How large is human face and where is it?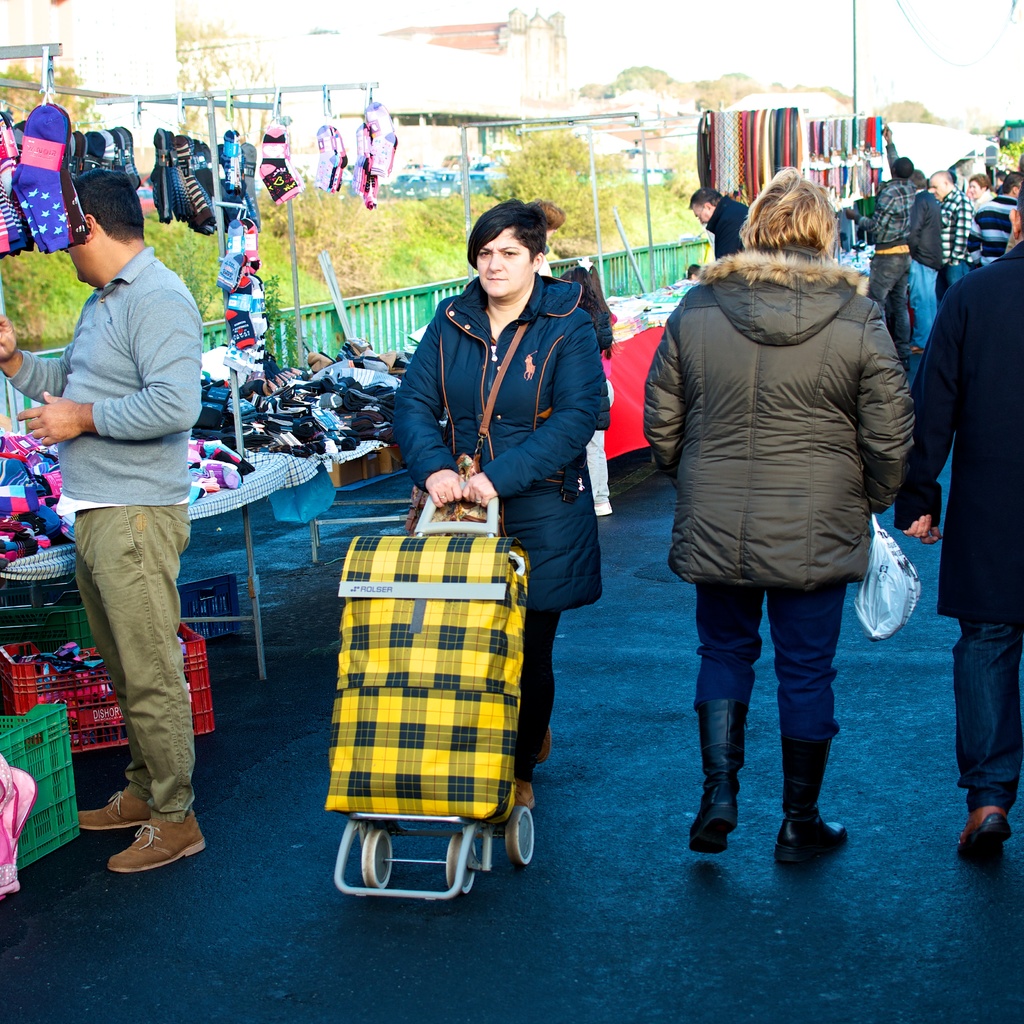
Bounding box: [left=476, top=227, right=532, bottom=297].
